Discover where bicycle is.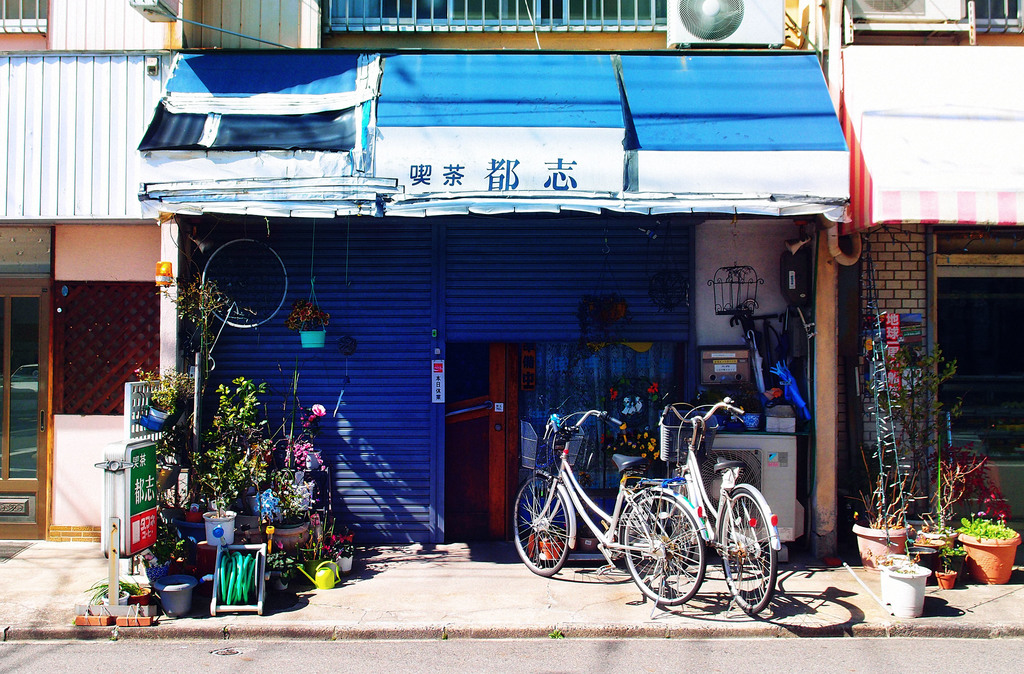
Discovered at [646,397,783,611].
